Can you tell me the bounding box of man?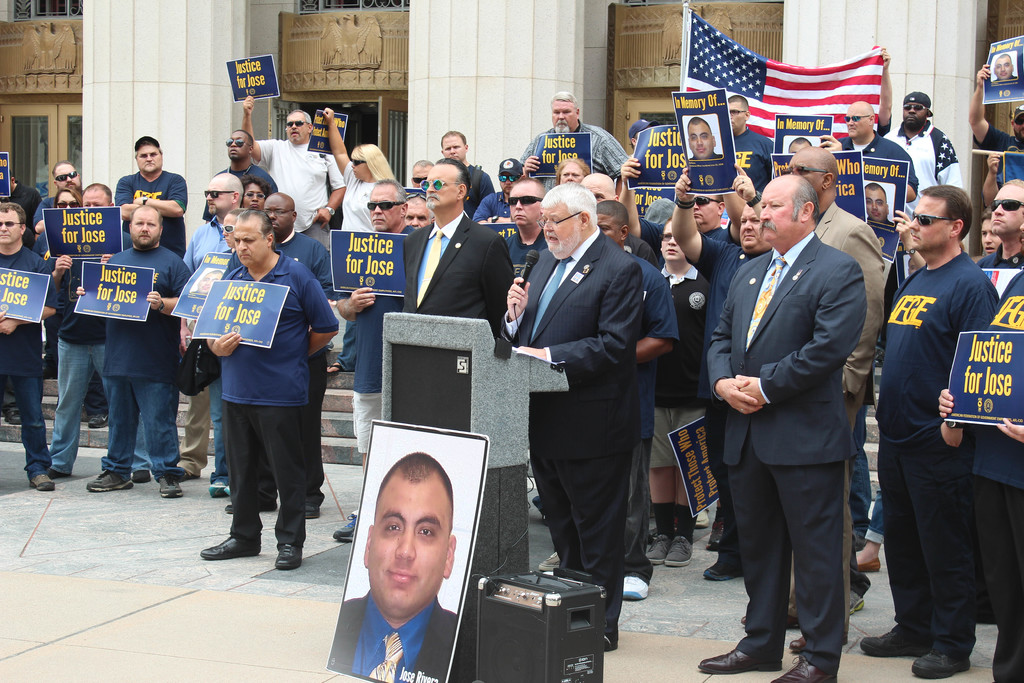
{"x1": 688, "y1": 117, "x2": 723, "y2": 161}.
